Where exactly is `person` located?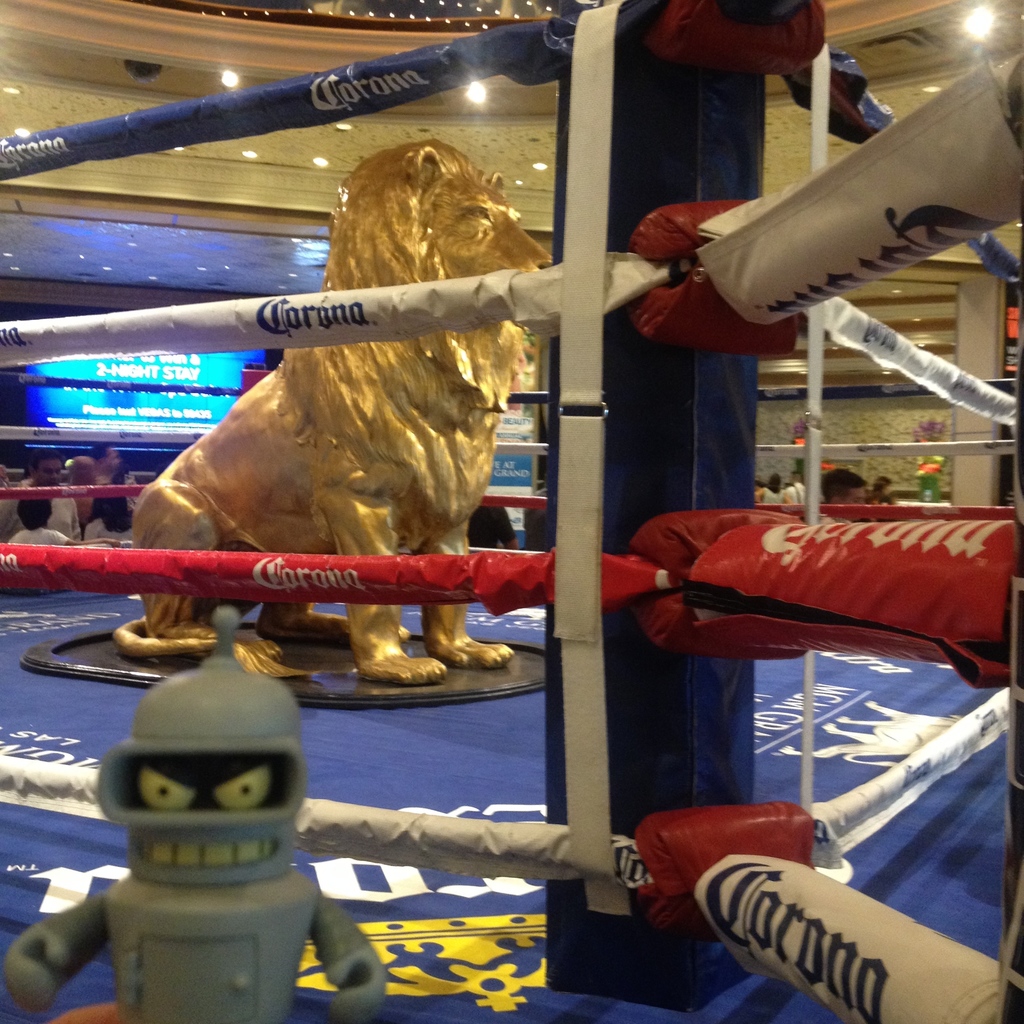
Its bounding box is BBox(0, 449, 81, 550).
